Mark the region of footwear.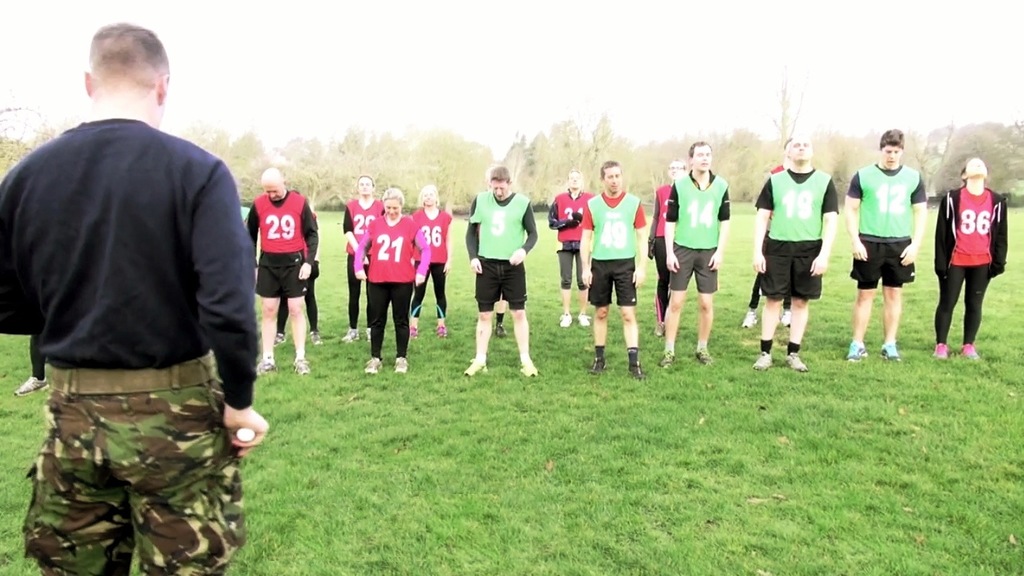
Region: x1=262, y1=357, x2=276, y2=370.
